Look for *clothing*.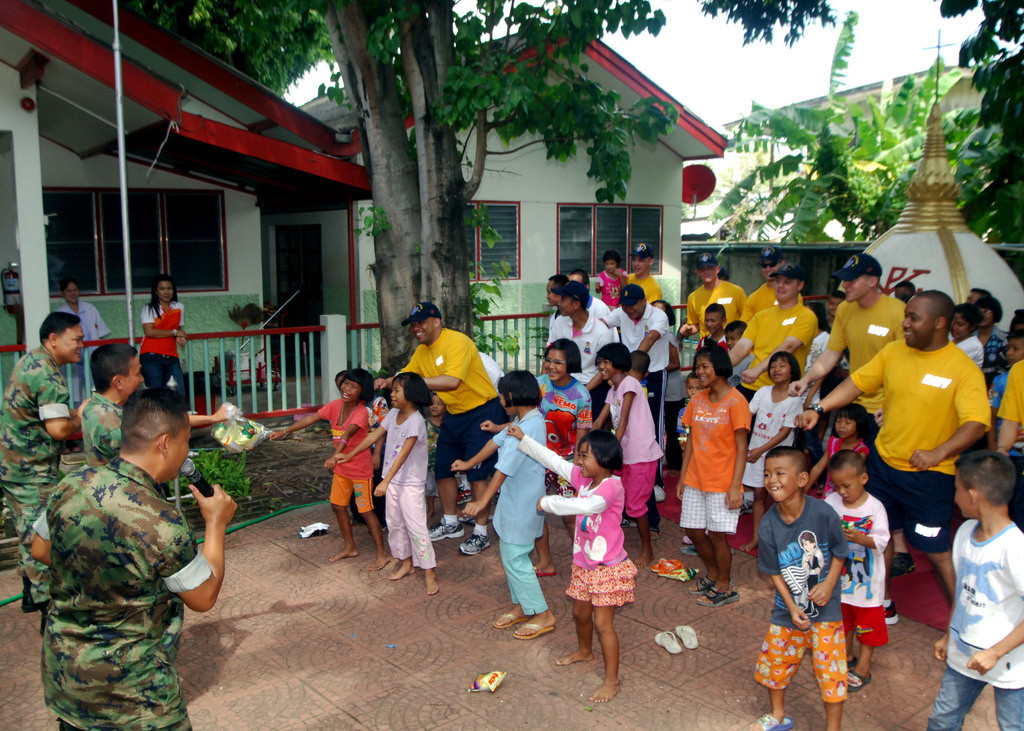
Found: (x1=32, y1=458, x2=214, y2=730).
